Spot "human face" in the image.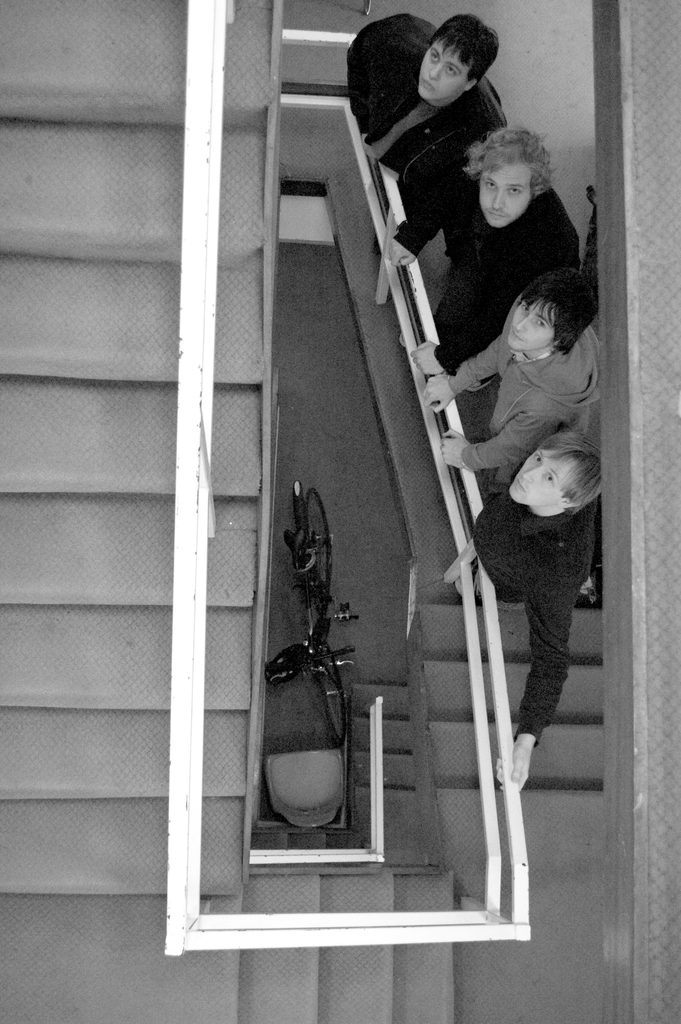
"human face" found at {"left": 481, "top": 166, "right": 527, "bottom": 228}.
